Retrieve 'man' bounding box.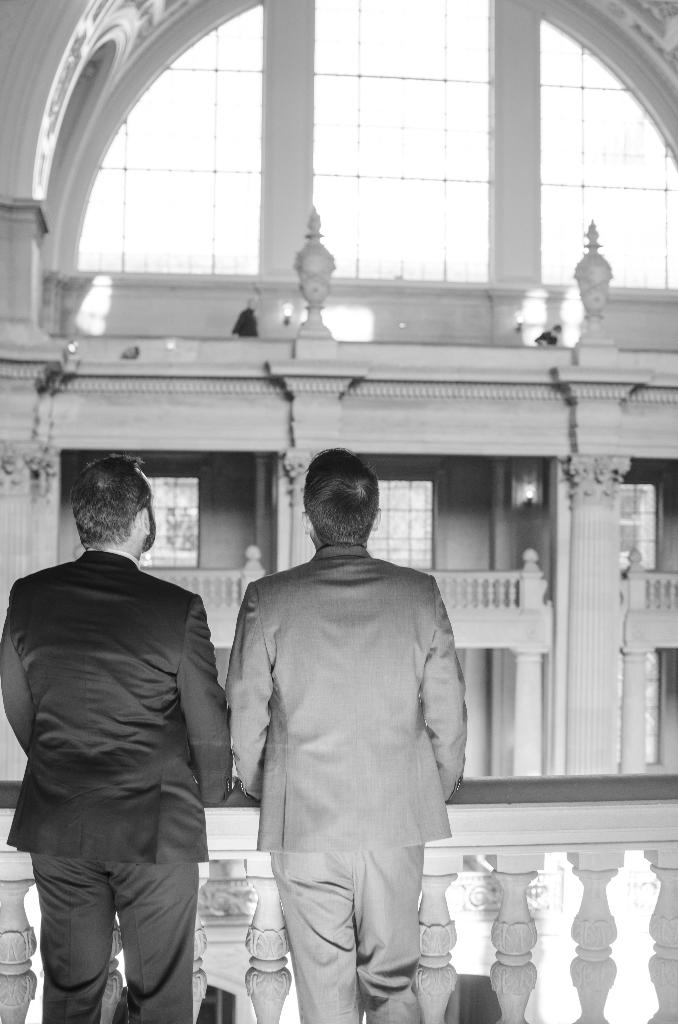
Bounding box: bbox=[207, 456, 483, 1009].
